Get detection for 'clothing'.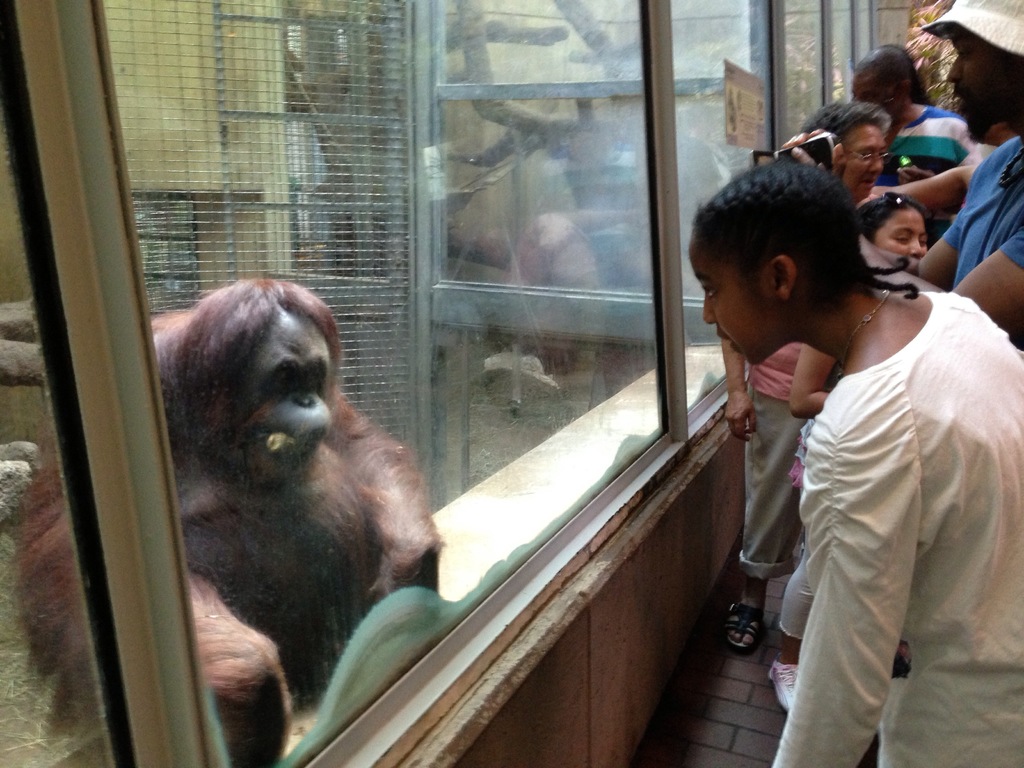
Detection: 730,232,1009,748.
